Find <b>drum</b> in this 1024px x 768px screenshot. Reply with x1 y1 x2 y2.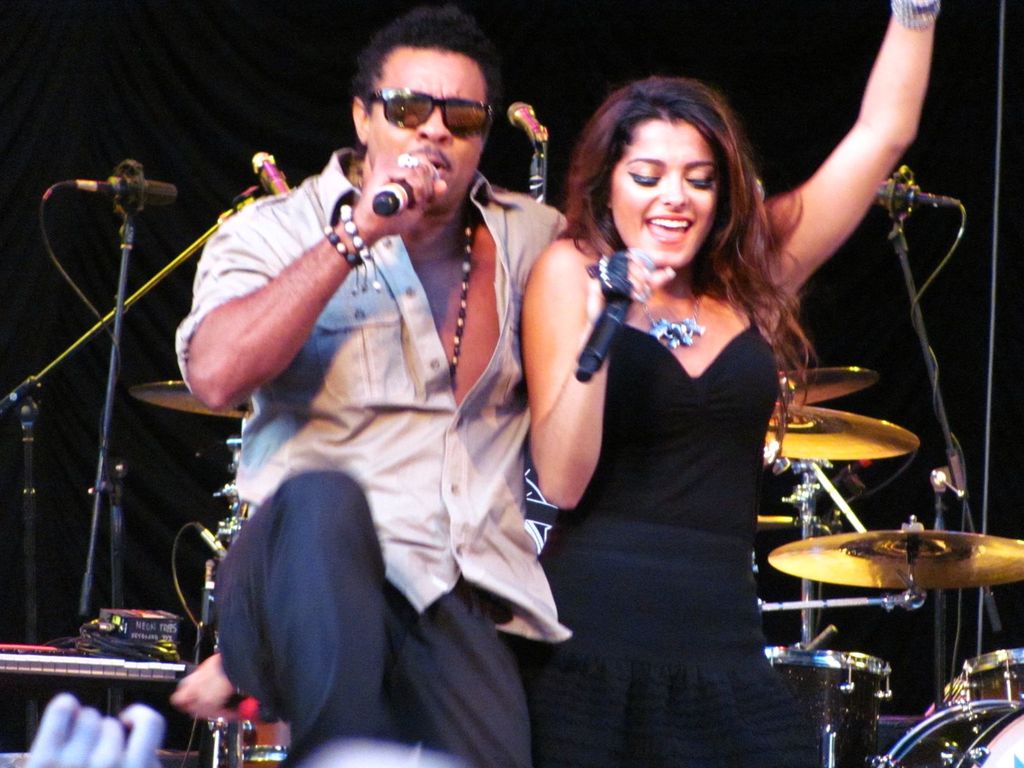
962 648 1023 698.
